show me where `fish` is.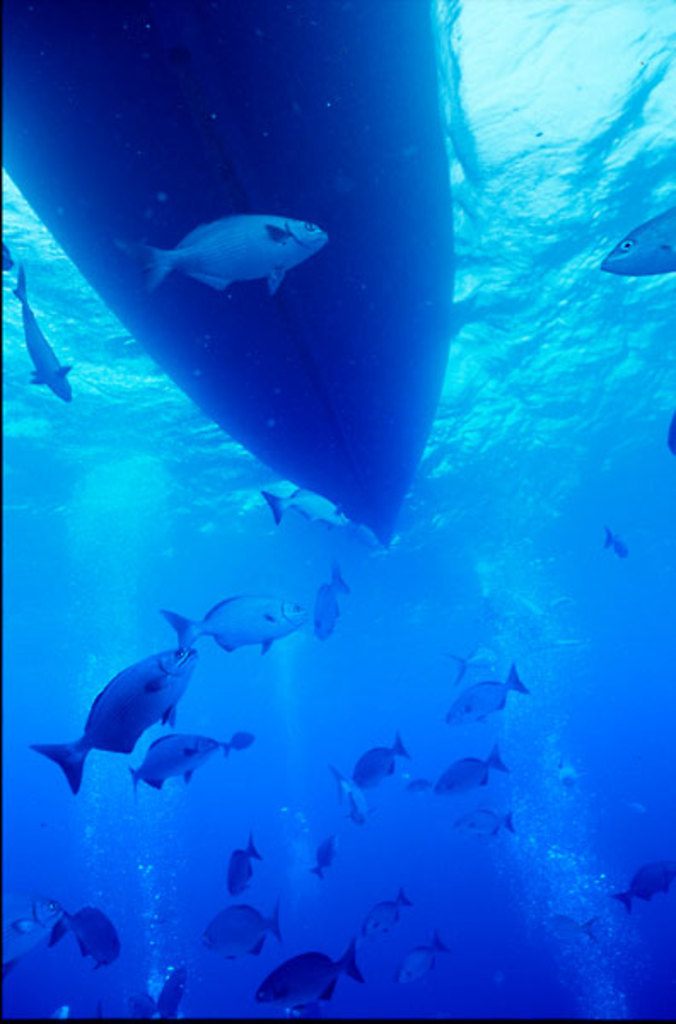
`fish` is at [left=405, top=773, right=428, bottom=795].
